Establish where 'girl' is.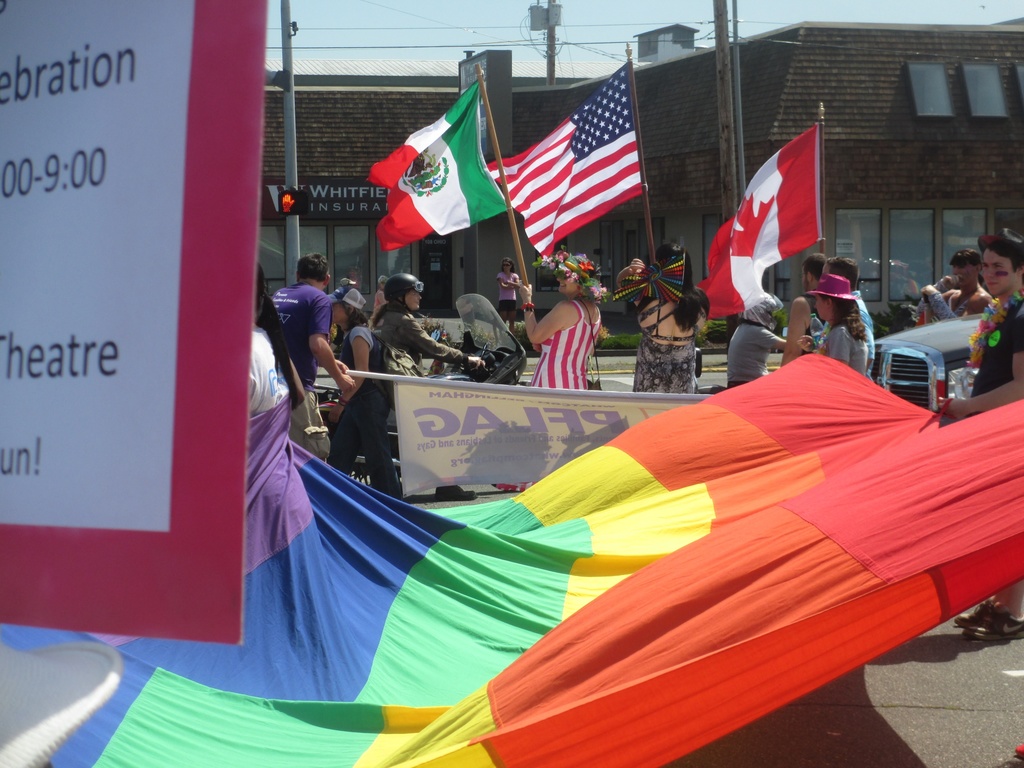
Established at select_region(518, 249, 604, 385).
